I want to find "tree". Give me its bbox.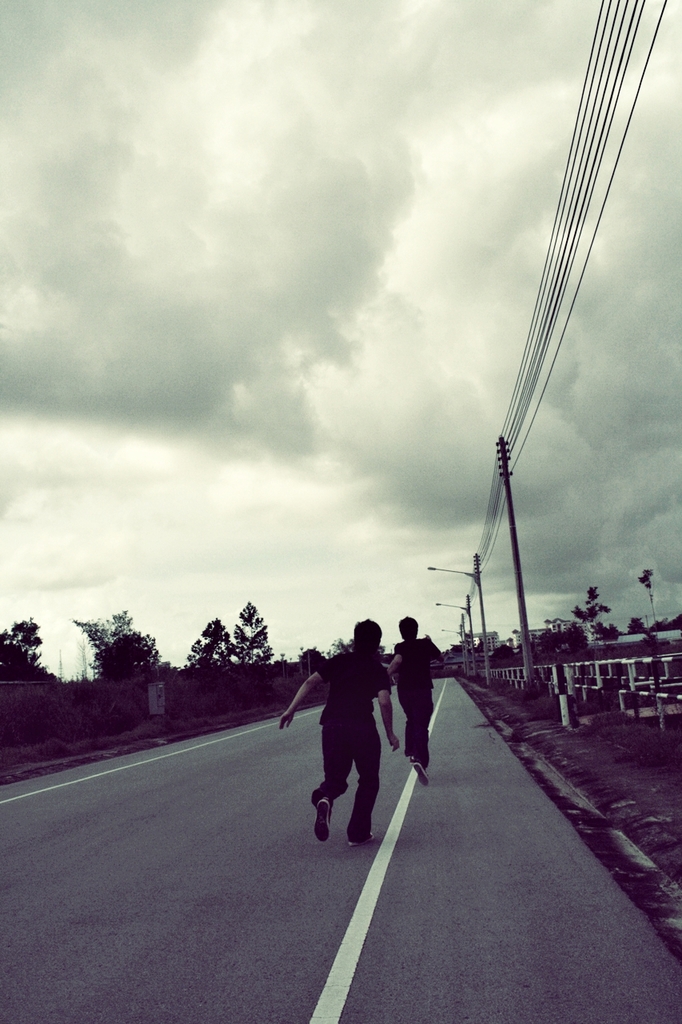
572,588,621,643.
